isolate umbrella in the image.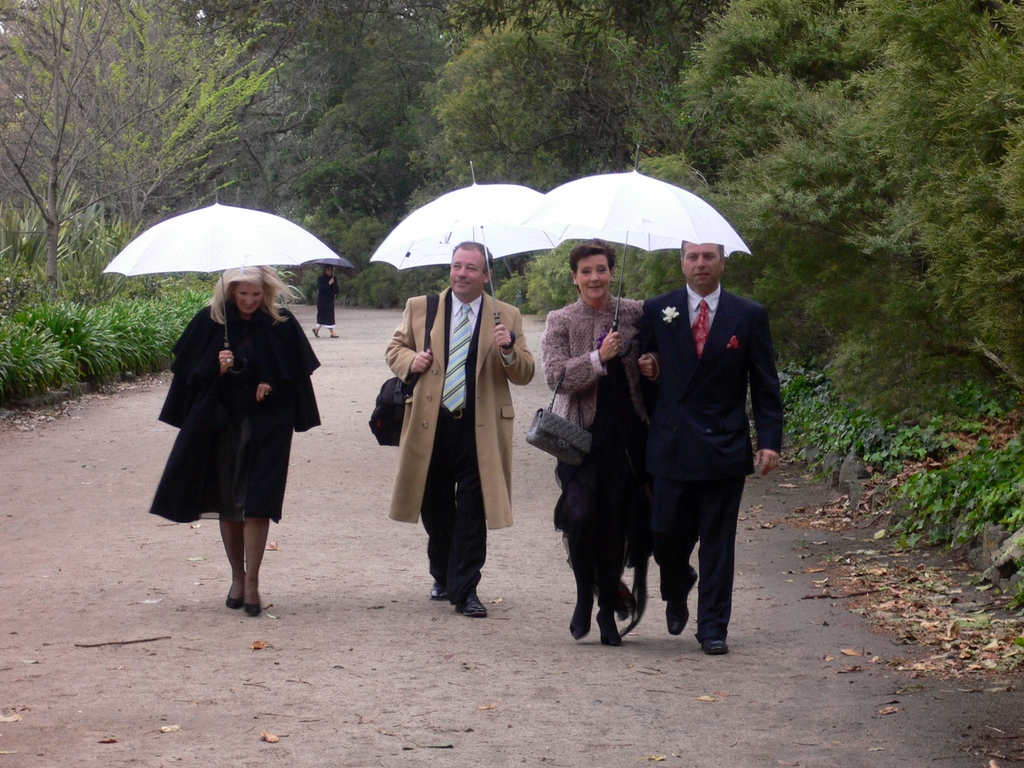
Isolated region: 513, 146, 755, 359.
